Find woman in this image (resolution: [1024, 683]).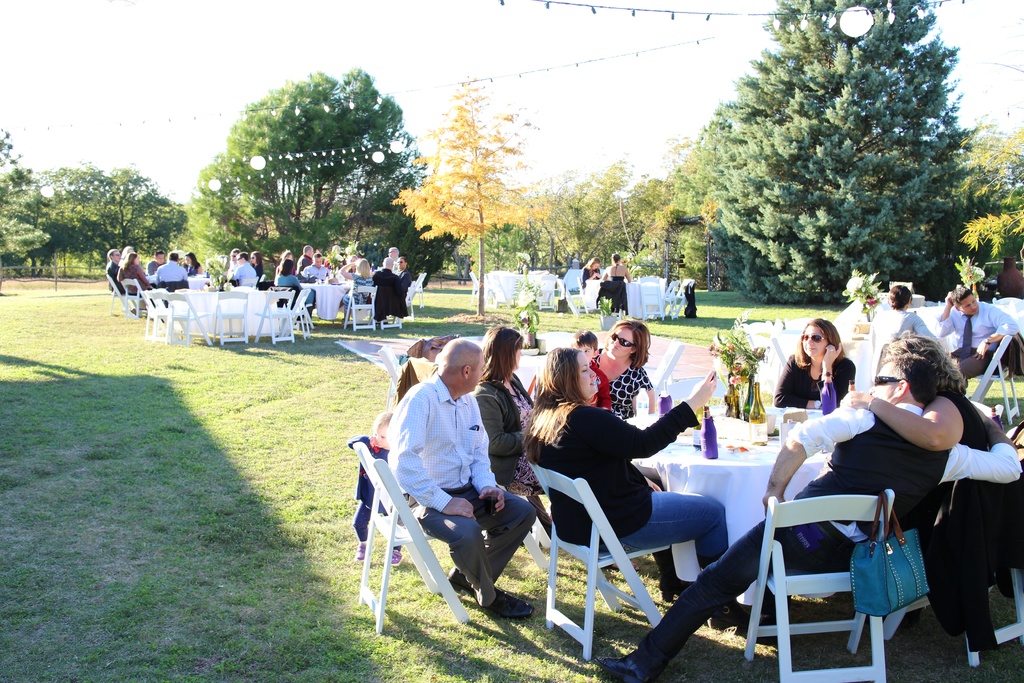
(273,250,298,280).
